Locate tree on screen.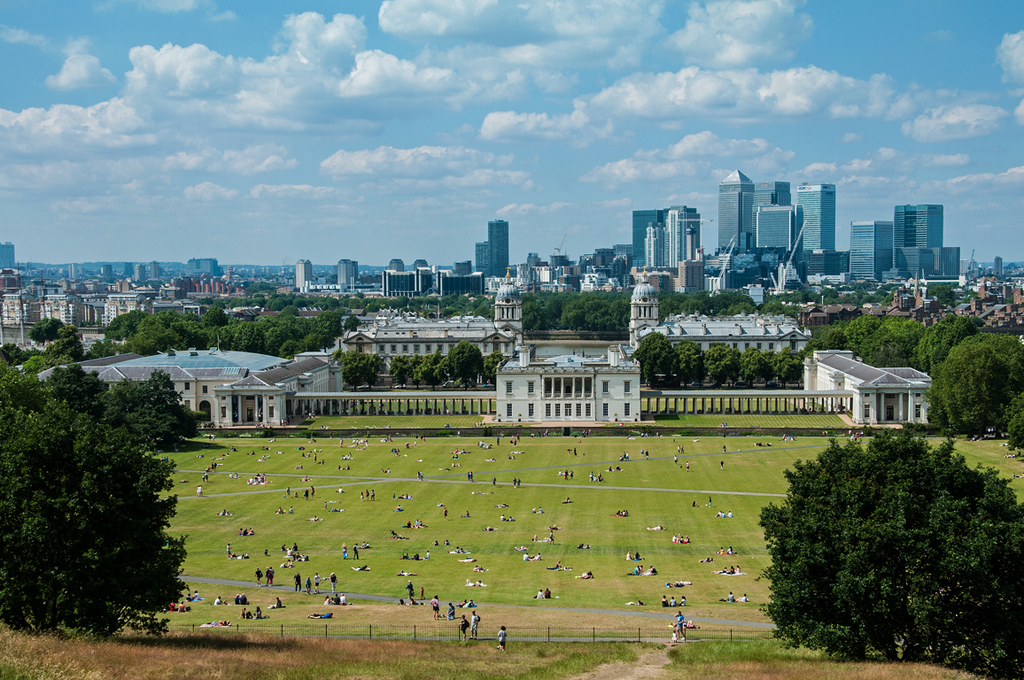
On screen at (left=815, top=317, right=848, bottom=358).
